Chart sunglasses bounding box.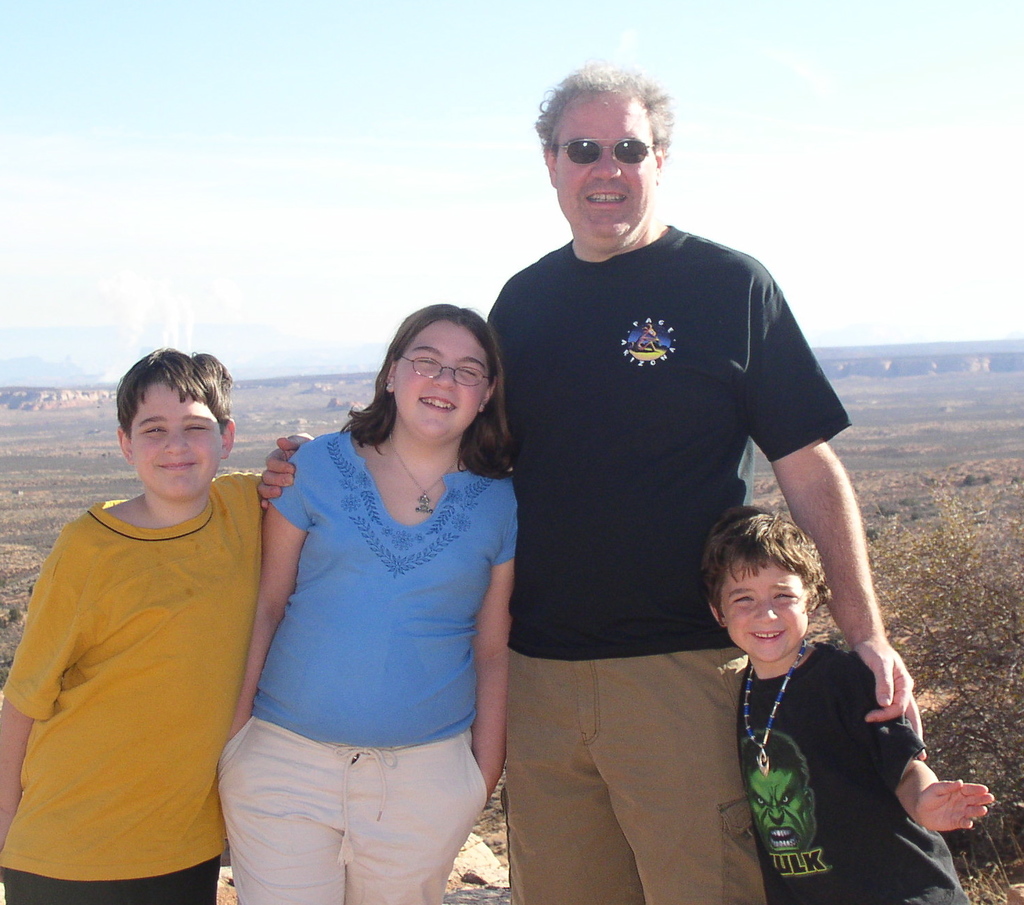
Charted: (x1=549, y1=137, x2=659, y2=167).
